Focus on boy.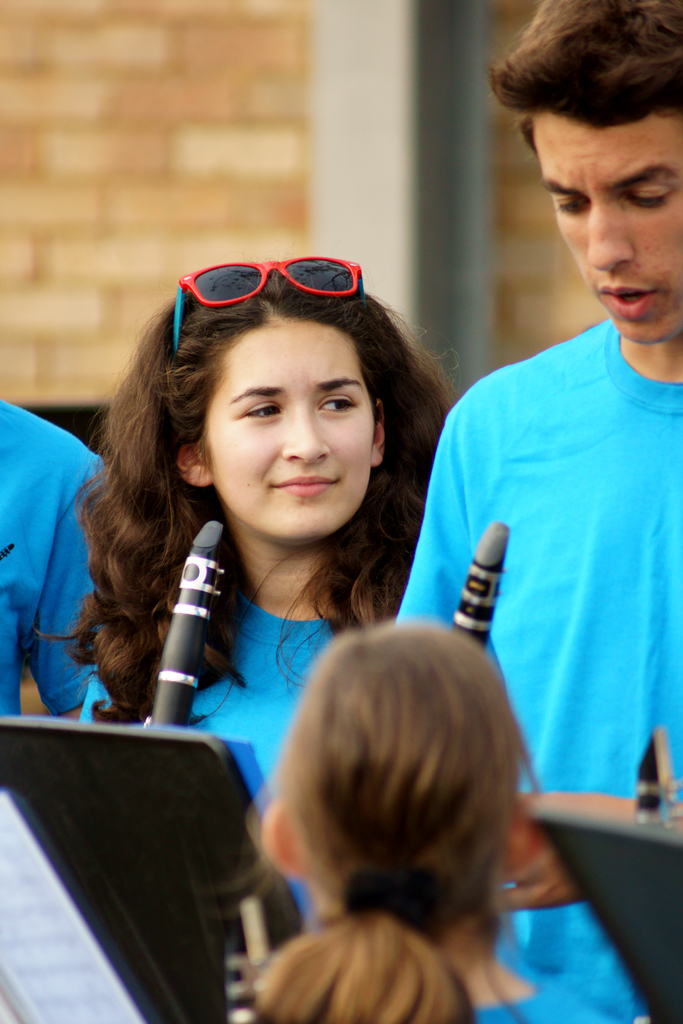
Focused at box(396, 55, 659, 961).
